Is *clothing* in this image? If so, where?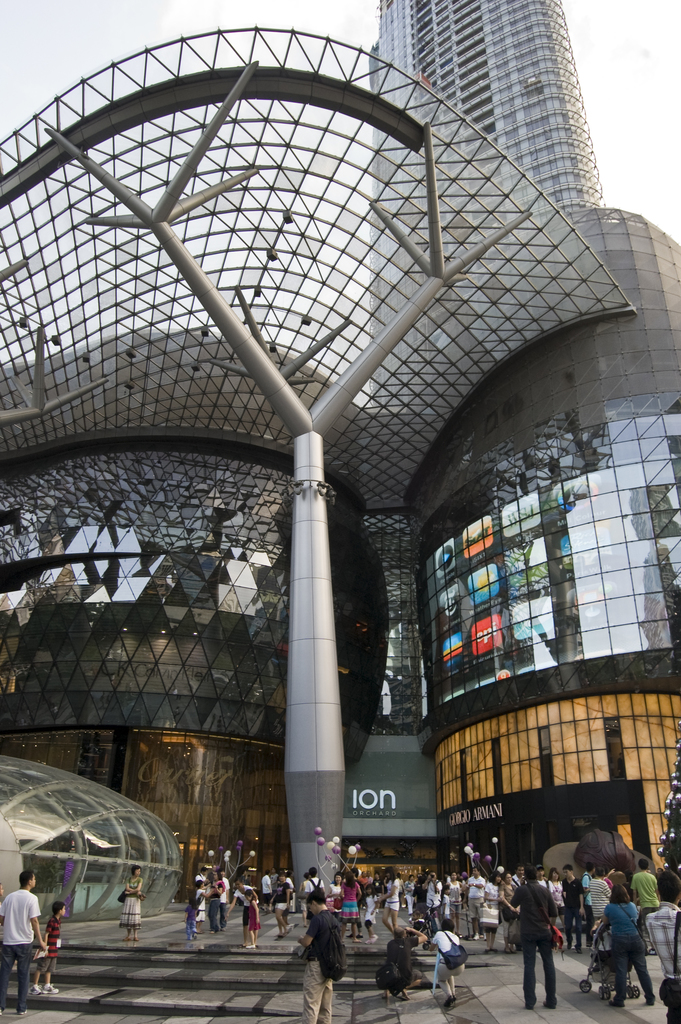
Yes, at 603, 883, 669, 1009.
